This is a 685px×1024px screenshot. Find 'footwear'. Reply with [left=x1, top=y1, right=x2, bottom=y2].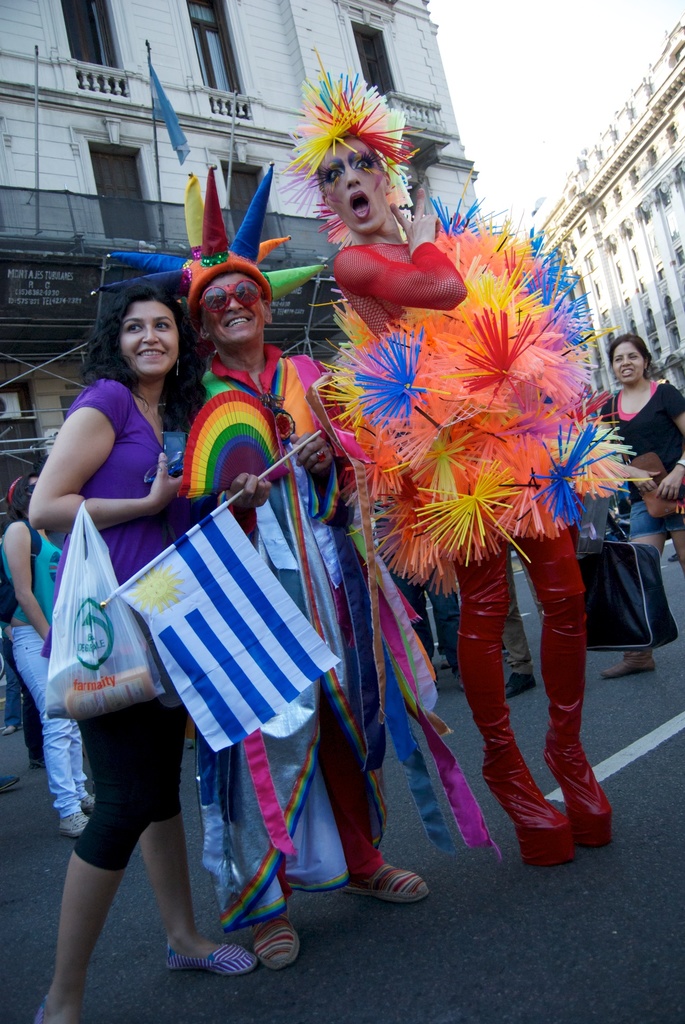
[left=251, top=915, right=299, bottom=970].
